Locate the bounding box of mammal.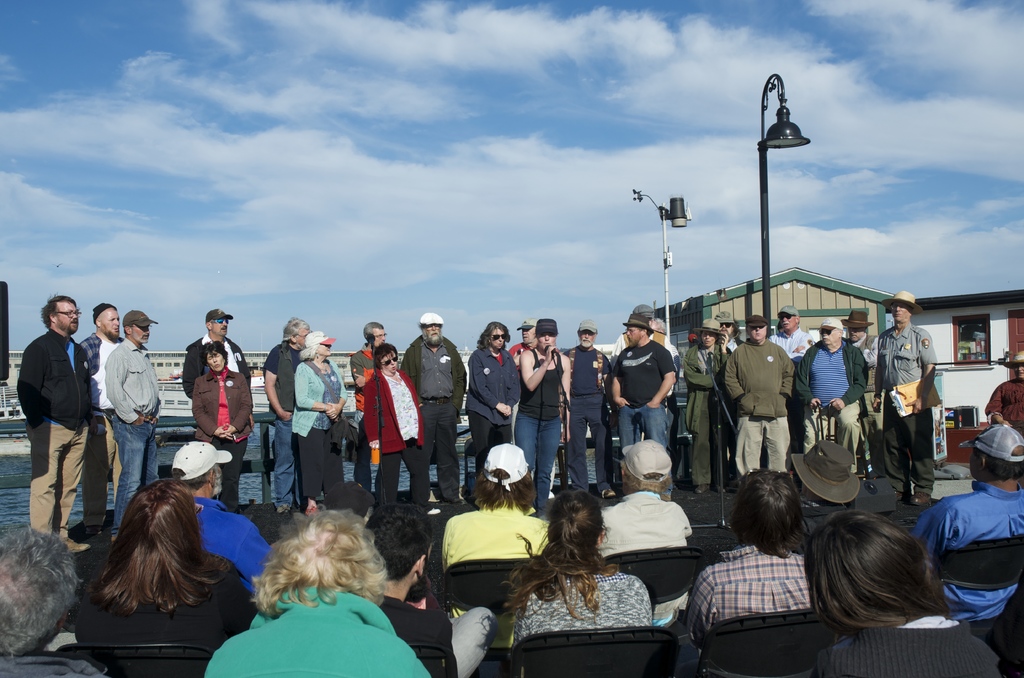
Bounding box: crop(434, 449, 552, 658).
